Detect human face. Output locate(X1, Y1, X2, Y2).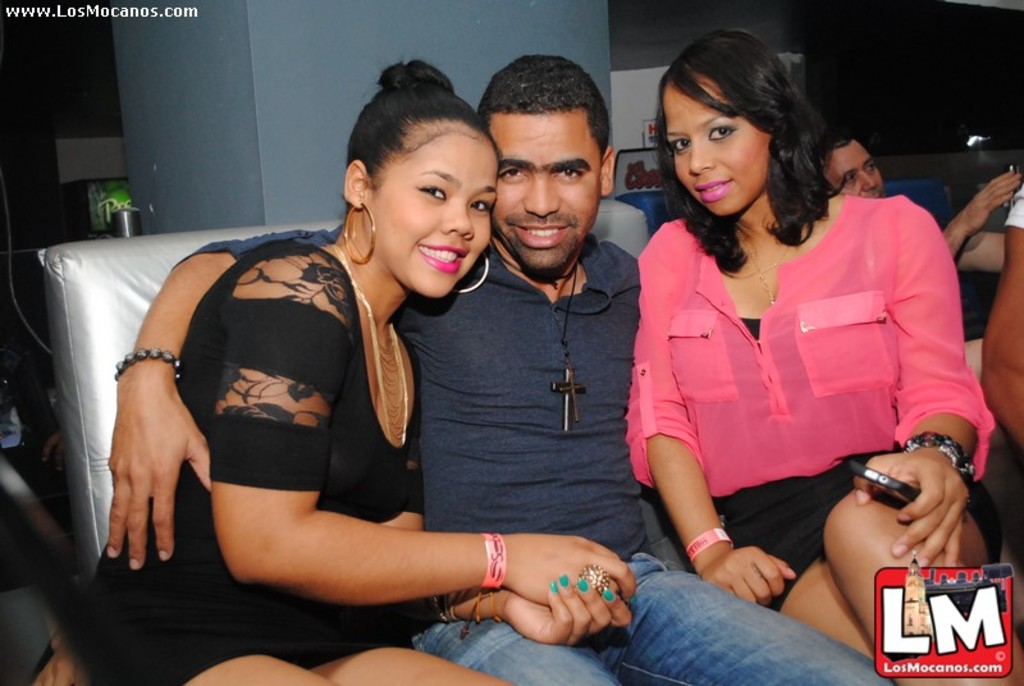
locate(358, 120, 498, 310).
